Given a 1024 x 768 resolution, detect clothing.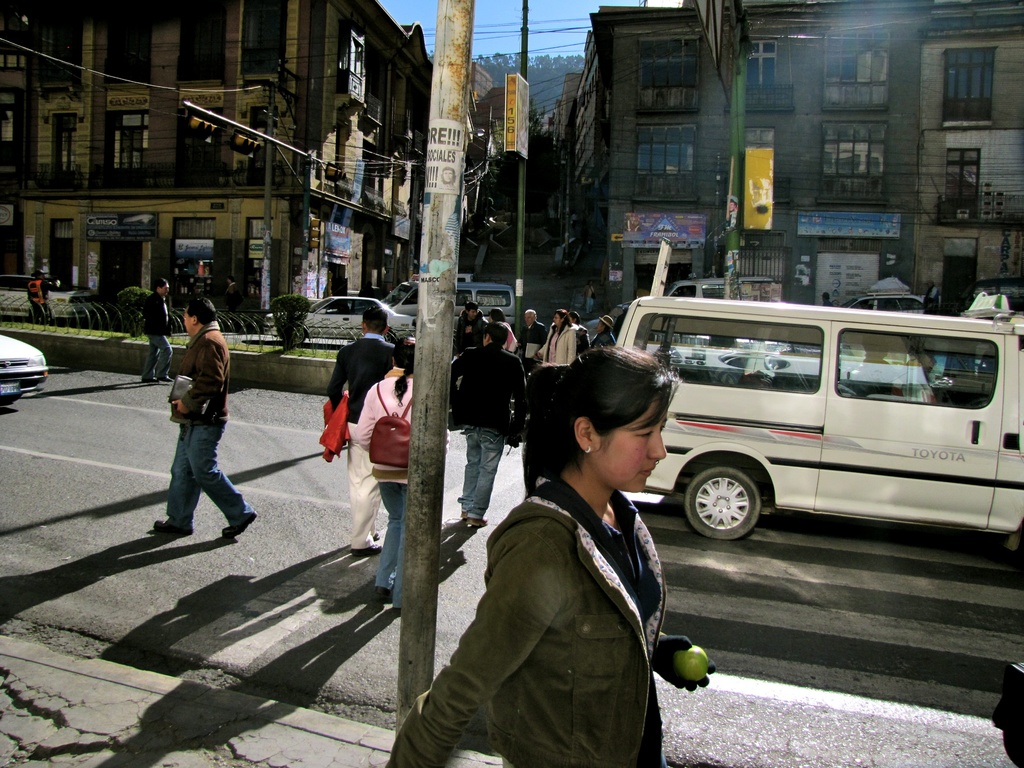
x1=355, y1=309, x2=595, y2=620.
